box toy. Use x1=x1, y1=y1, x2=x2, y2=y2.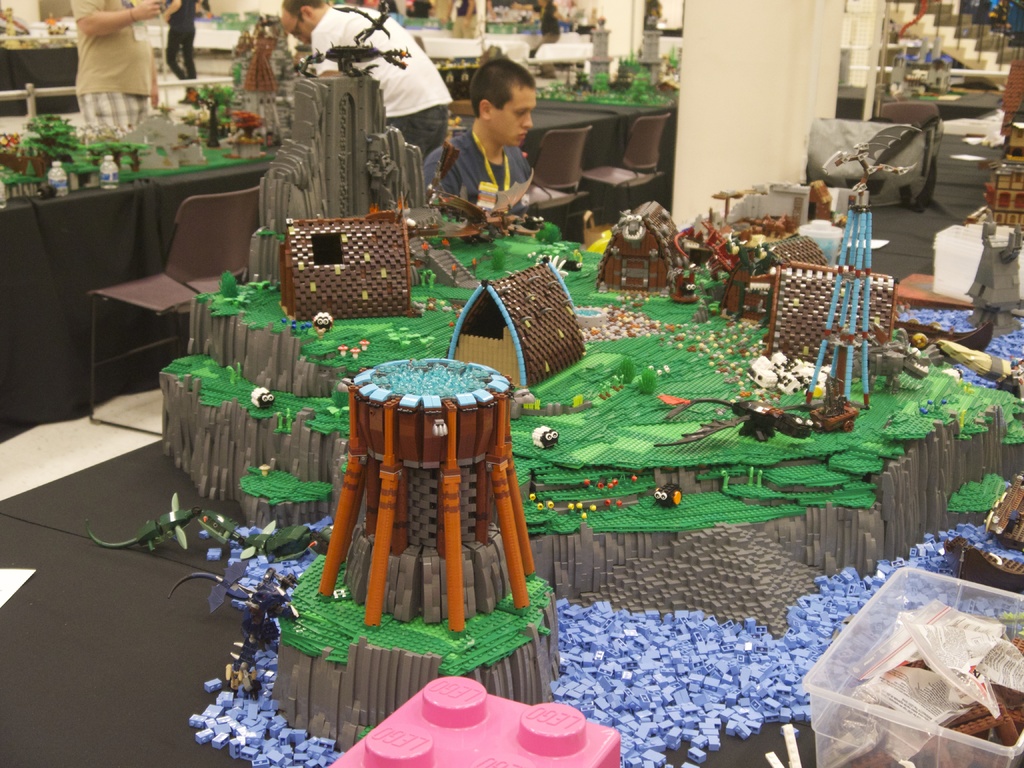
x1=429, y1=259, x2=596, y2=399.
